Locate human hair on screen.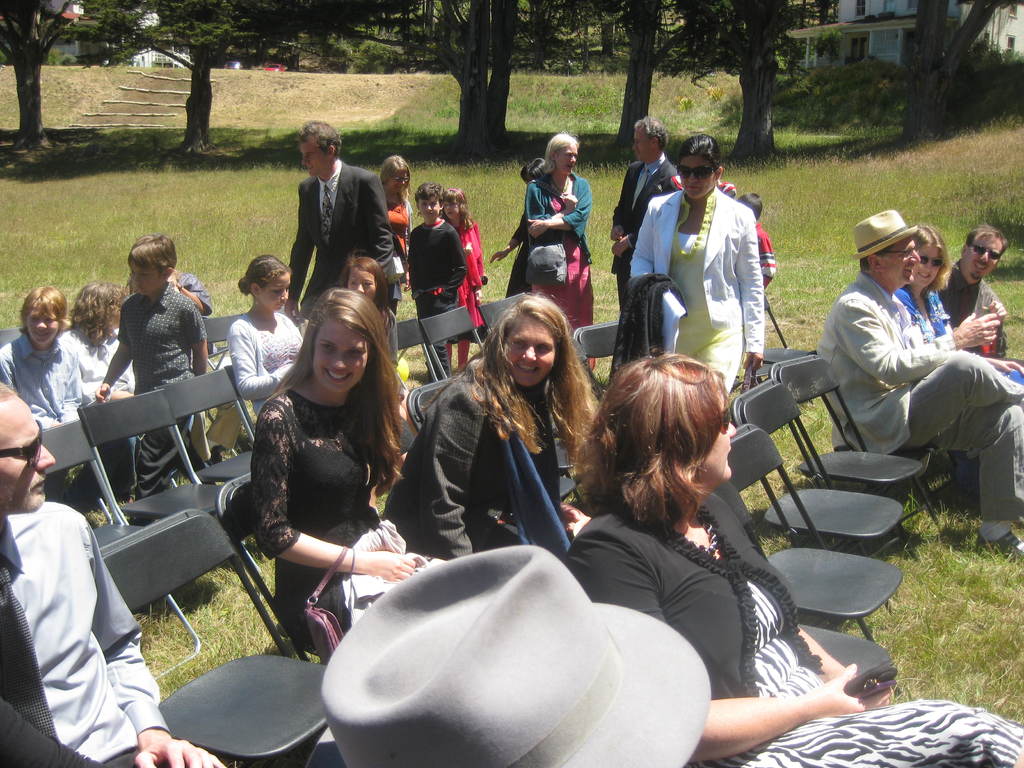
On screen at x1=517 y1=158 x2=550 y2=187.
